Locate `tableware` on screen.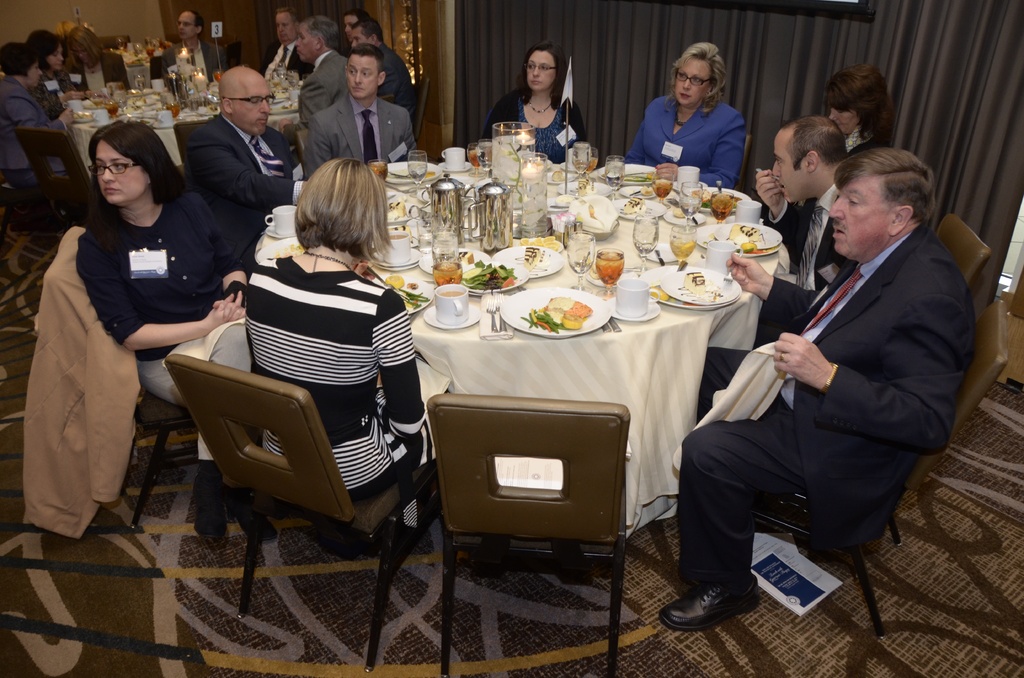
On screen at Rect(705, 240, 739, 277).
